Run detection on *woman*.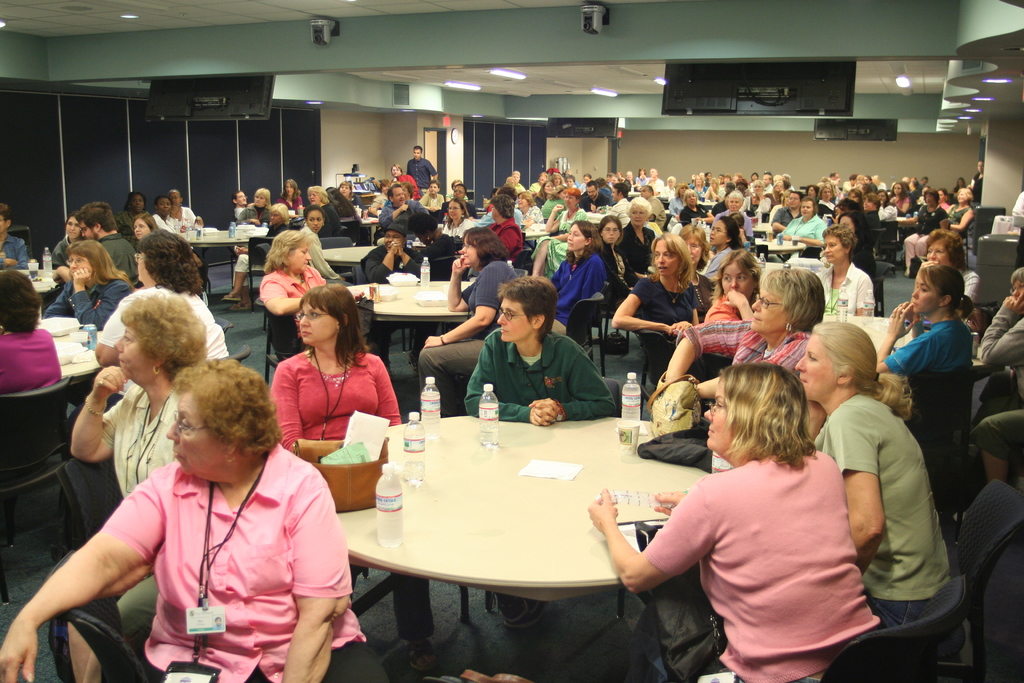
Result: [303, 185, 339, 222].
